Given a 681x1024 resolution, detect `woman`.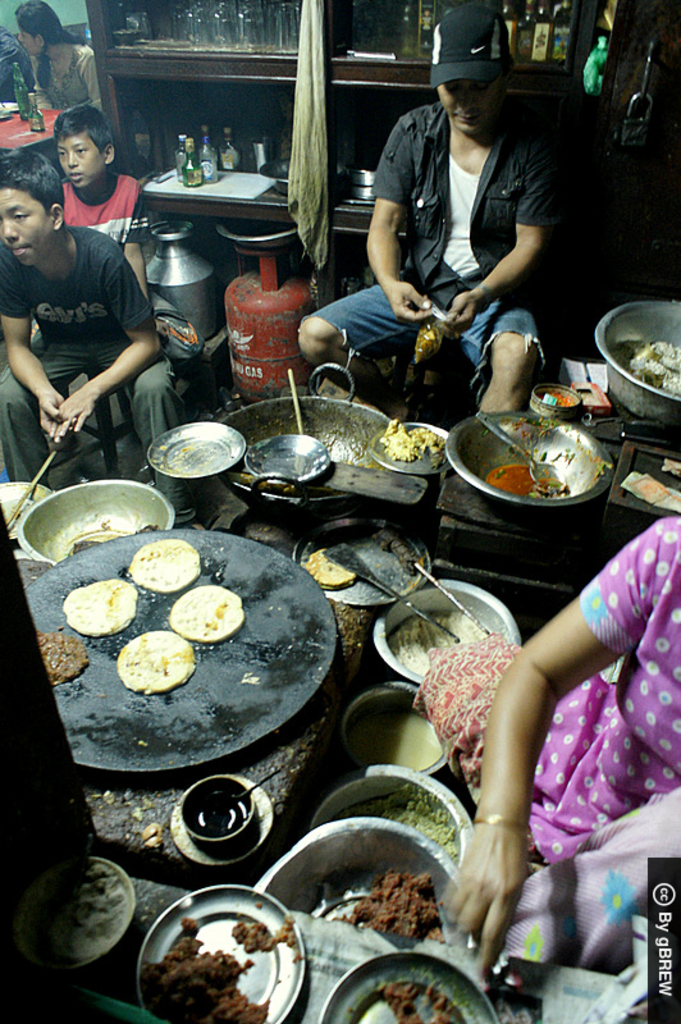
box(13, 0, 102, 115).
